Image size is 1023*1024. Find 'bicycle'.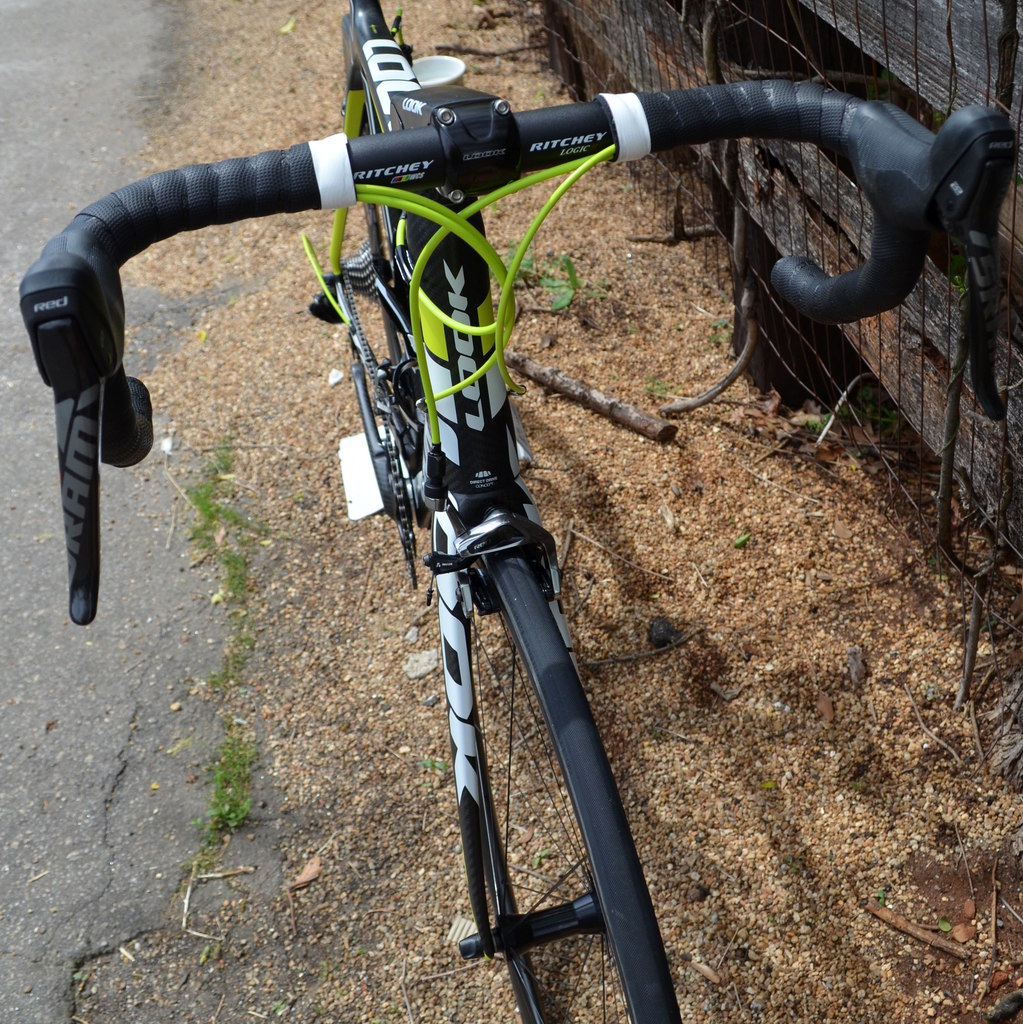
bbox=(29, 70, 962, 1000).
